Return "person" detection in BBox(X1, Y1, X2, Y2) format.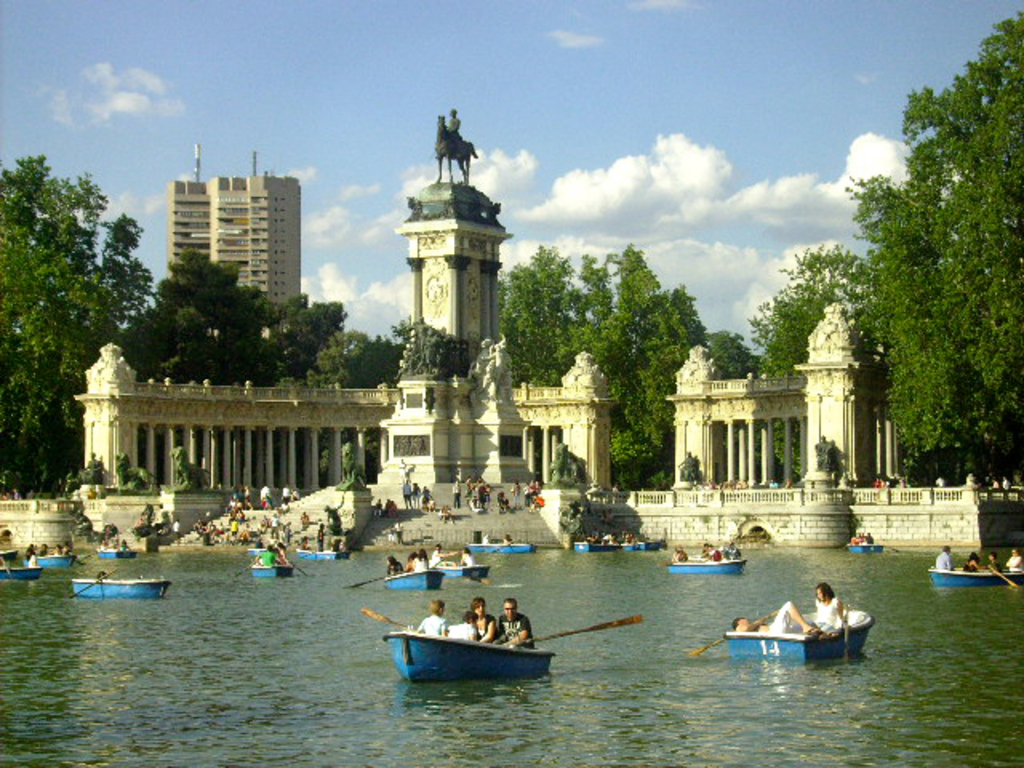
BBox(853, 533, 861, 542).
